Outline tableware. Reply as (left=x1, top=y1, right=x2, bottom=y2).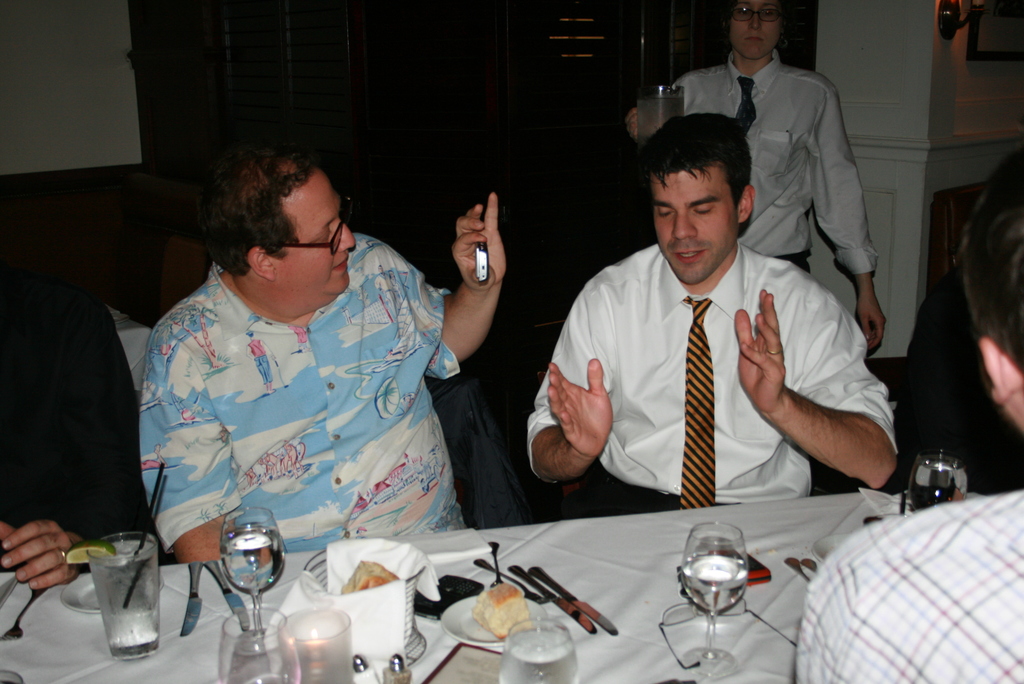
(left=85, top=528, right=164, bottom=662).
